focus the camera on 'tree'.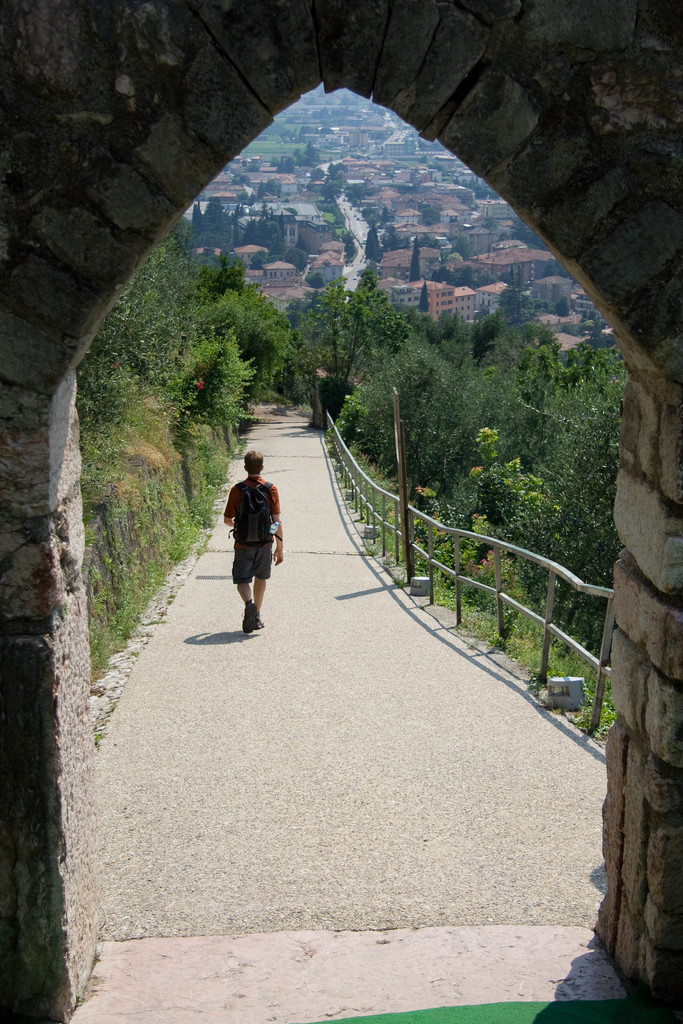
Focus region: crop(463, 266, 475, 284).
